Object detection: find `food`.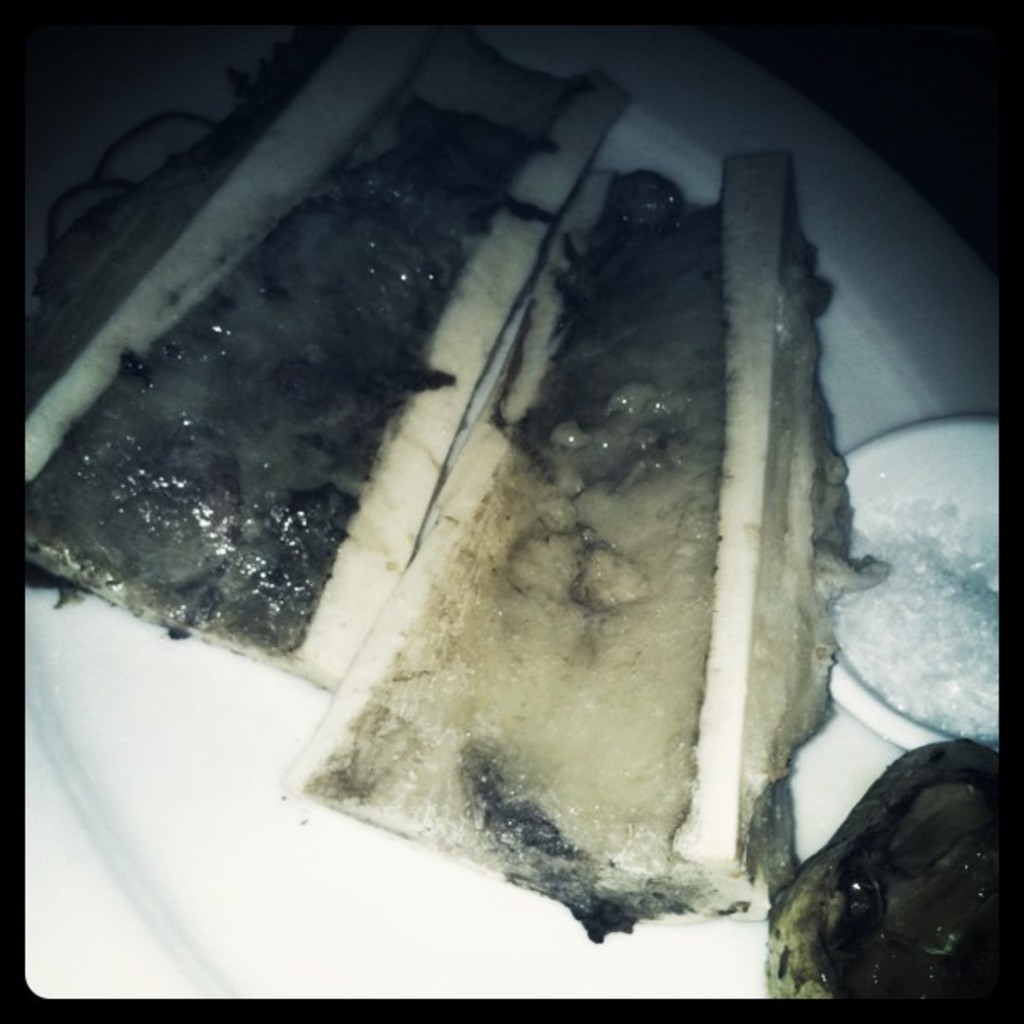
bbox=[23, 20, 1001, 996].
